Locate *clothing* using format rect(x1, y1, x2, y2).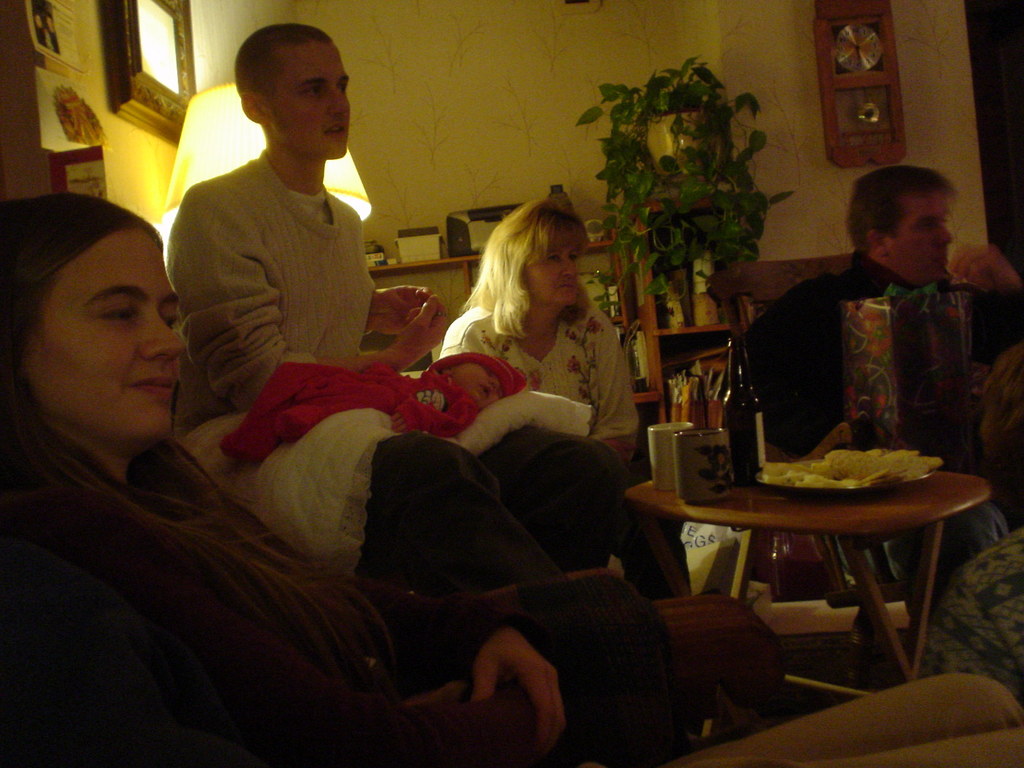
rect(186, 132, 672, 648).
